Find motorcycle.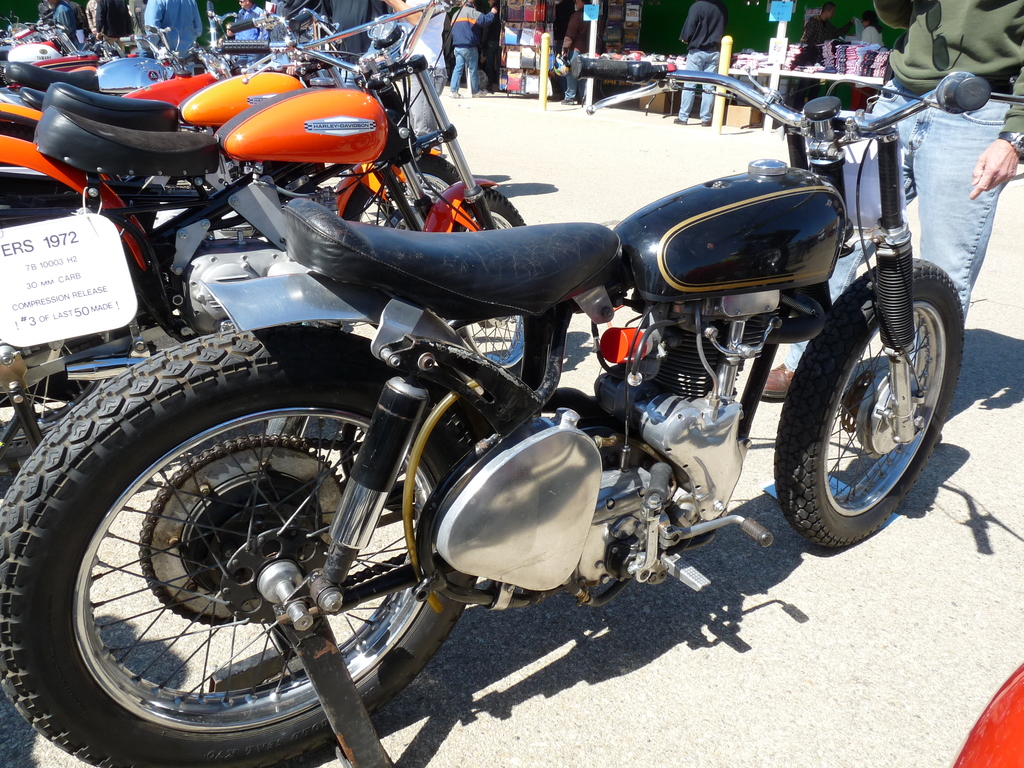
box=[18, 19, 265, 106].
